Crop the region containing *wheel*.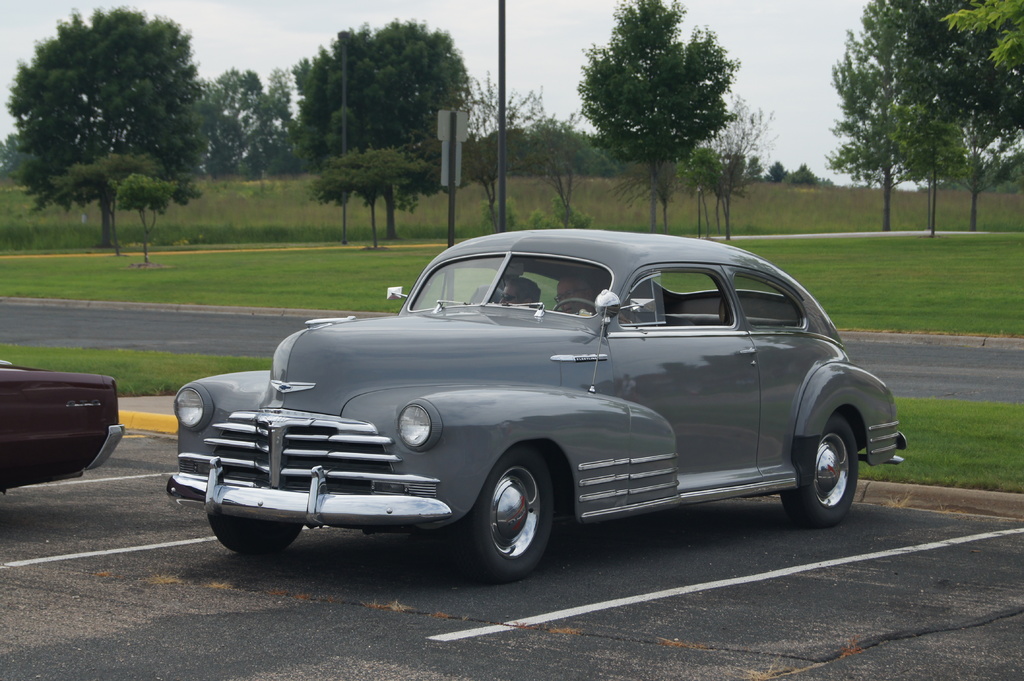
Crop region: 209 518 305 553.
